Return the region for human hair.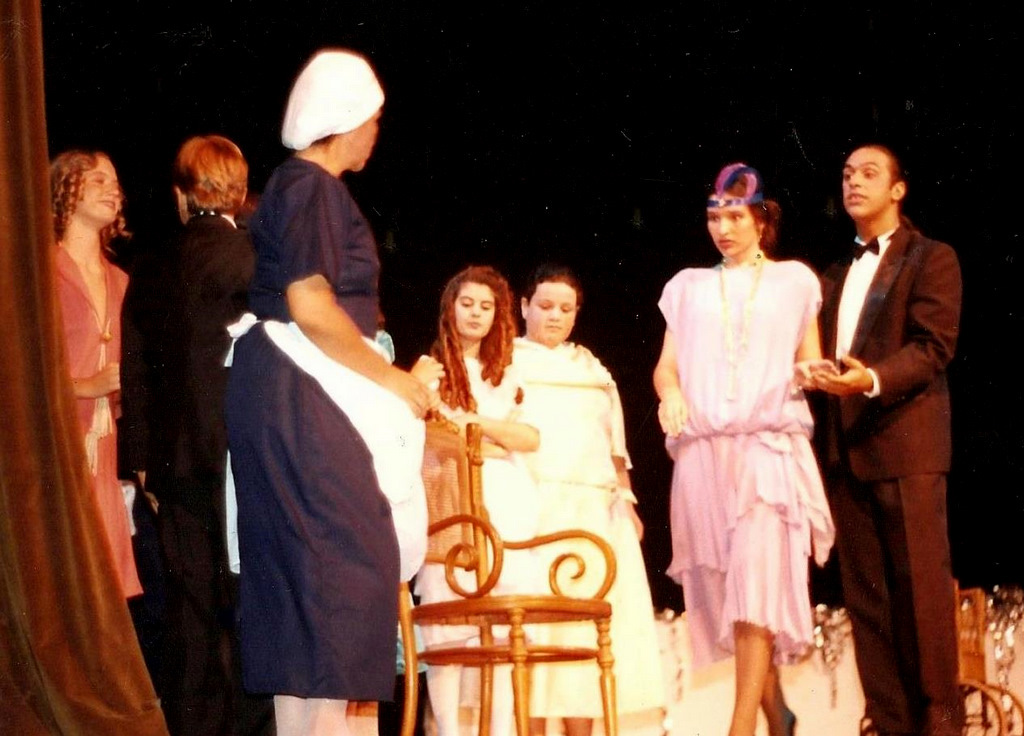
detection(47, 150, 132, 247).
